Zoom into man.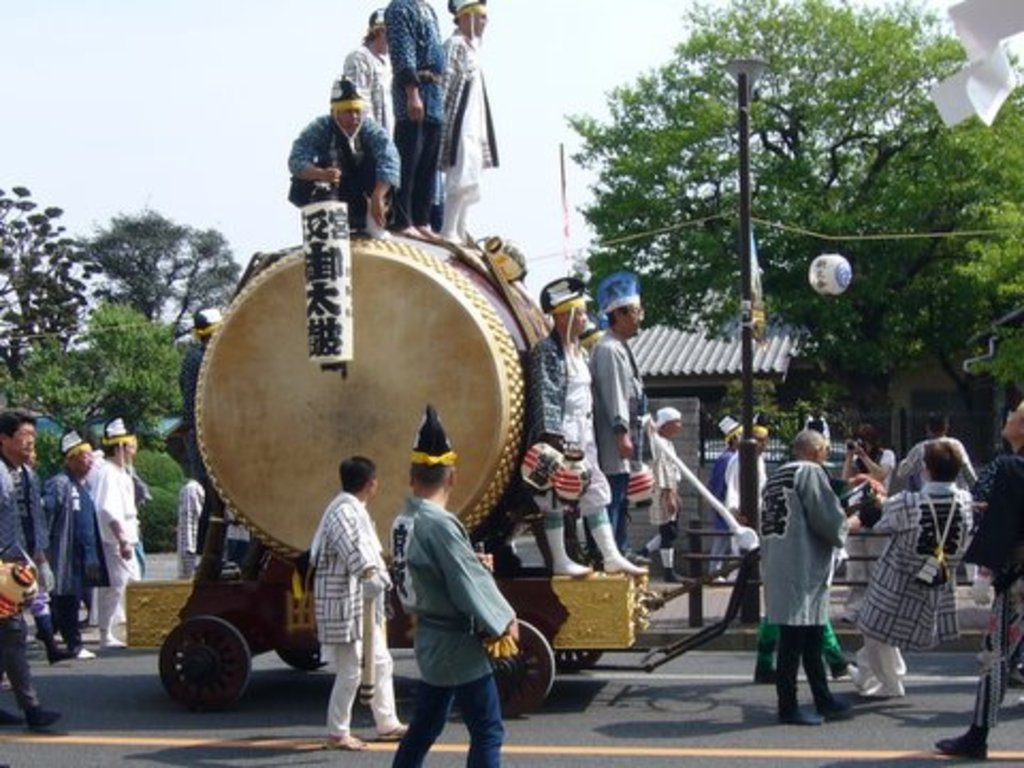
Zoom target: 593/267/657/565.
